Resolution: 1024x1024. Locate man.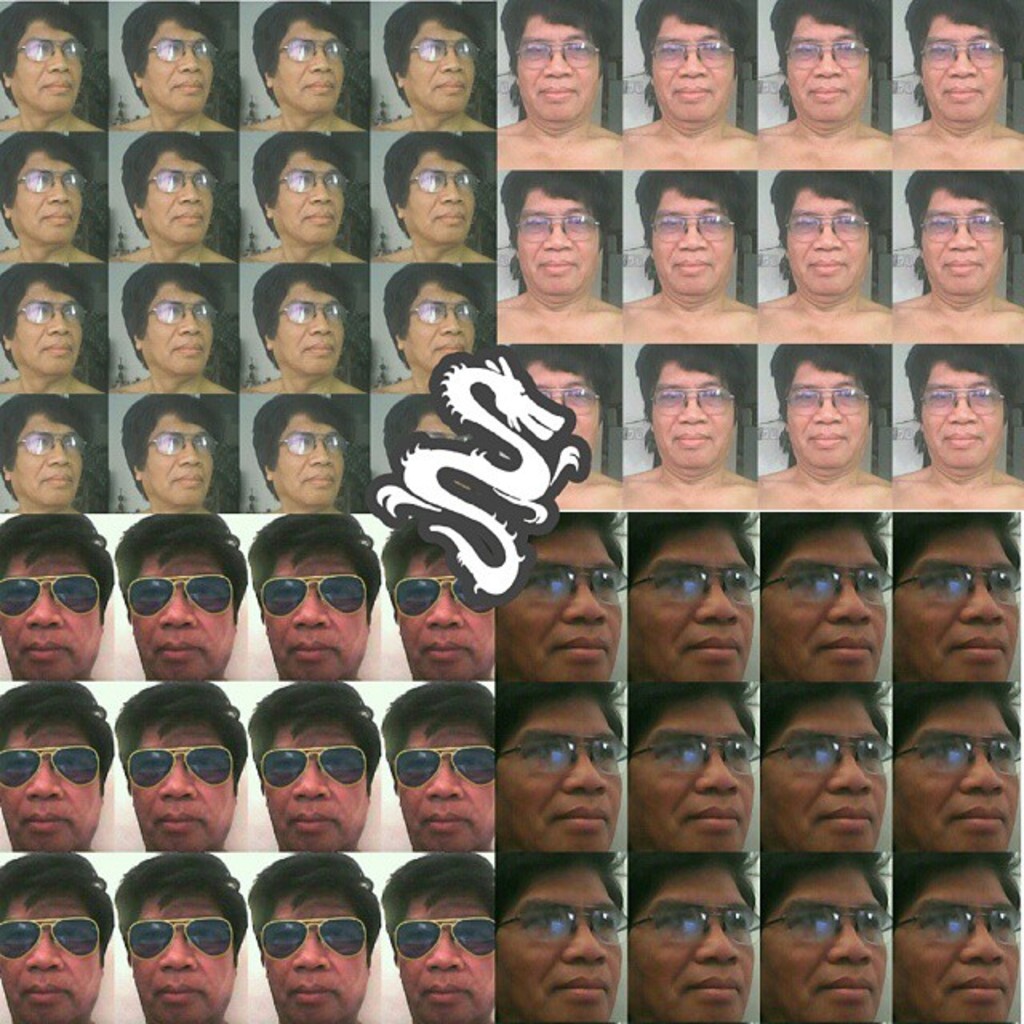
box(760, 851, 896, 1022).
